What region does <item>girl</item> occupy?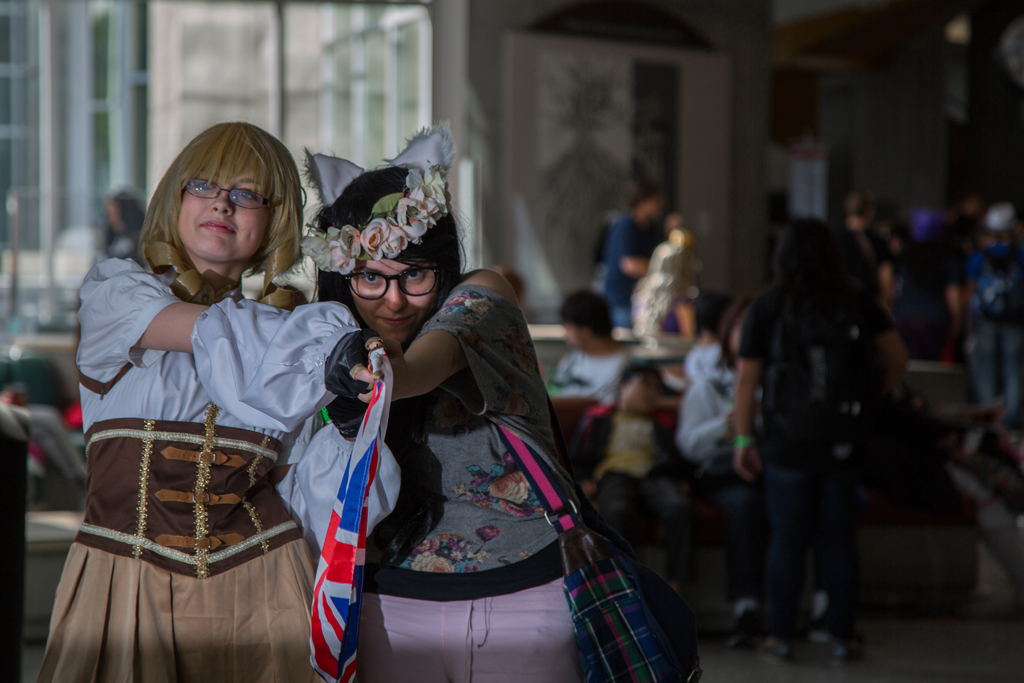
(left=271, top=155, right=610, bottom=682).
